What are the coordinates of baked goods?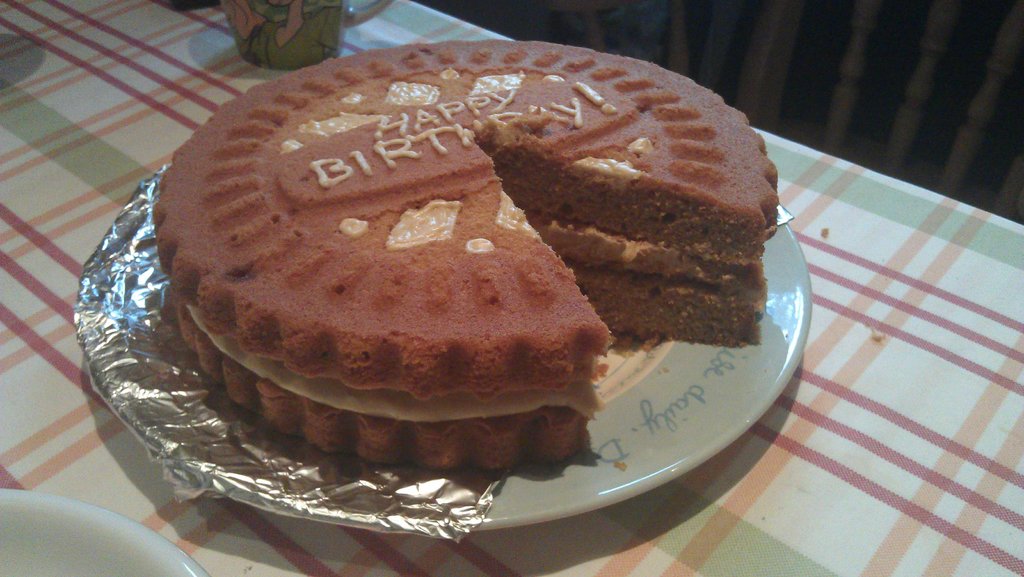
locate(150, 41, 779, 469).
